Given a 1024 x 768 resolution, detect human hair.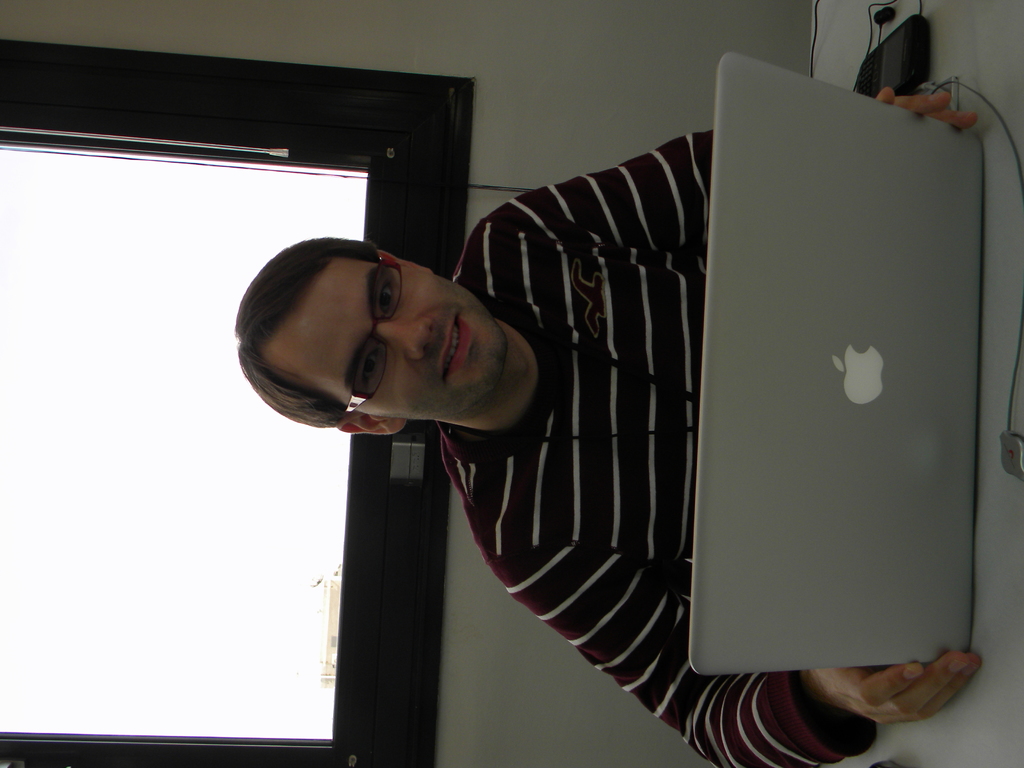
(230,228,391,434).
